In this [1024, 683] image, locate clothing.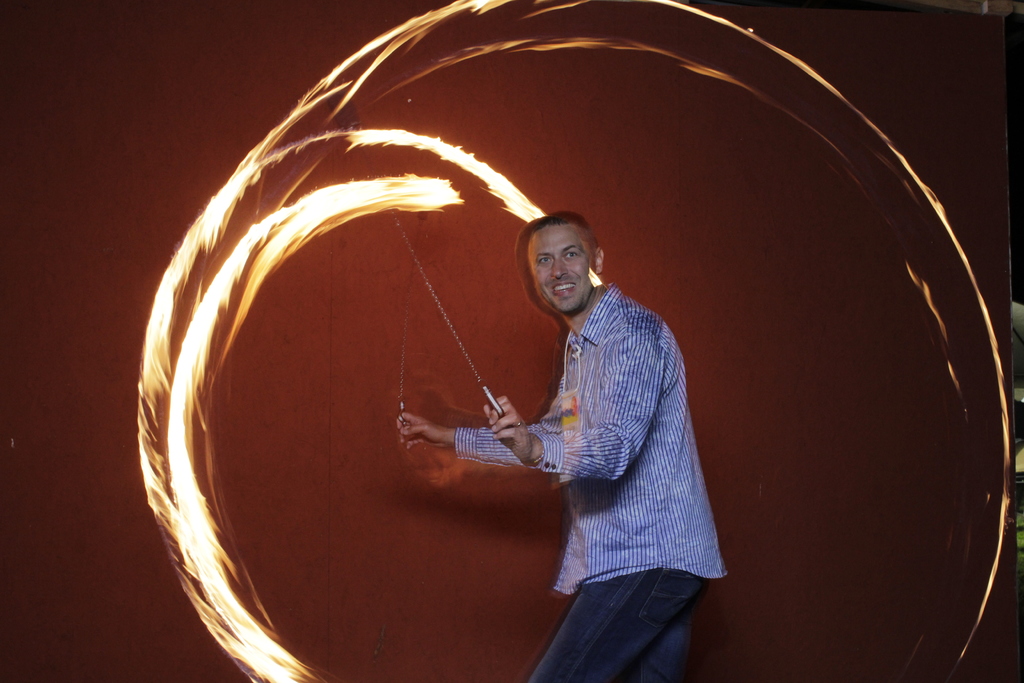
Bounding box: 486:225:720:661.
